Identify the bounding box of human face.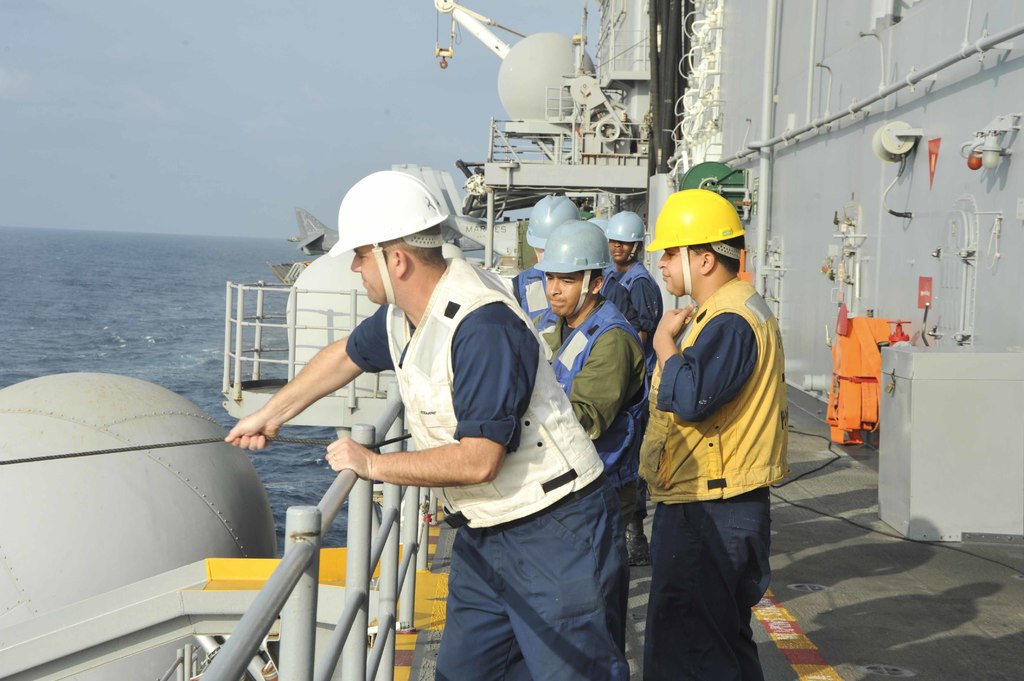
612:242:631:263.
